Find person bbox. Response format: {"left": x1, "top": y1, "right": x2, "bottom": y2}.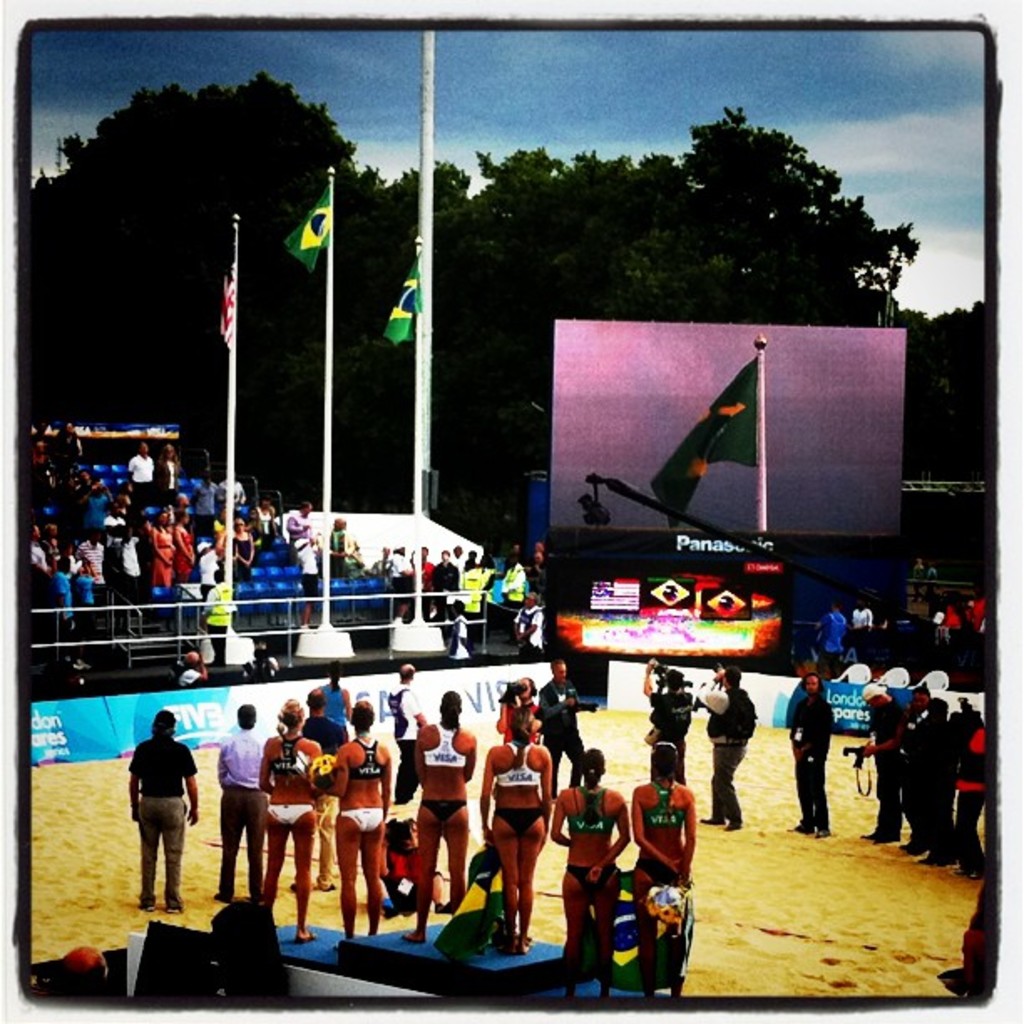
{"left": 790, "top": 663, "right": 837, "bottom": 850}.
